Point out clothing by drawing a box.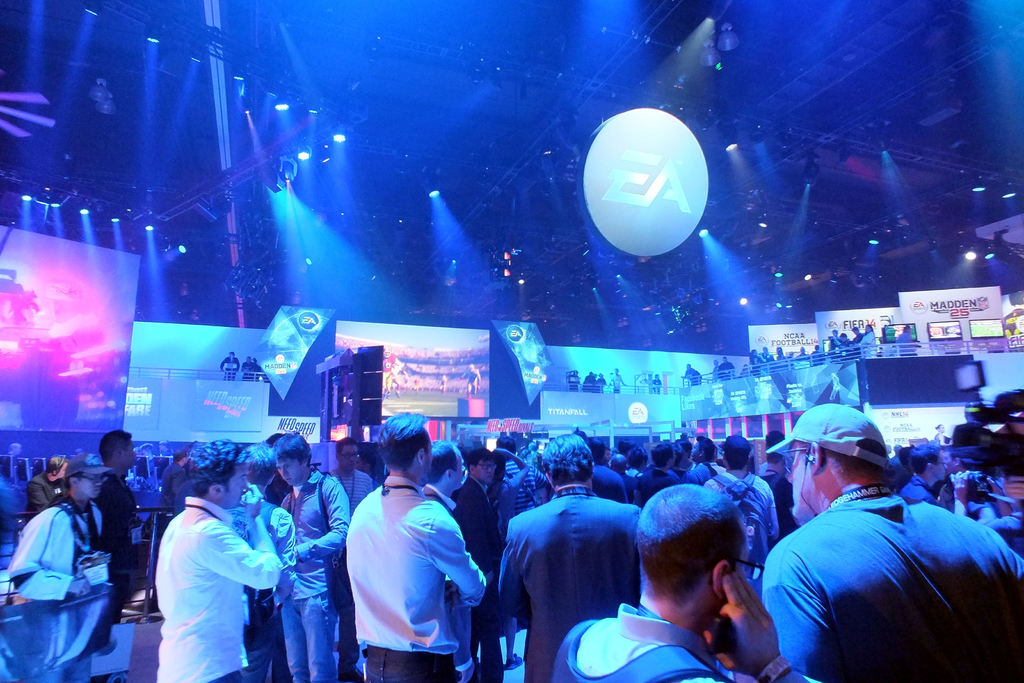
[778,351,783,358].
